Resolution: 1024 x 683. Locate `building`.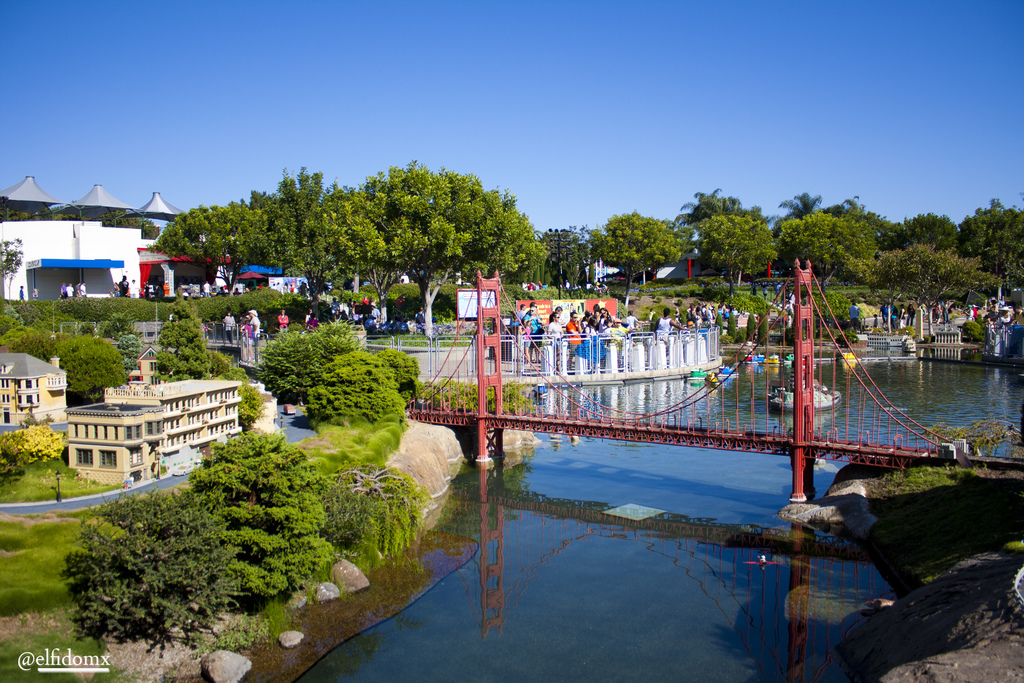
box=[0, 355, 67, 434].
